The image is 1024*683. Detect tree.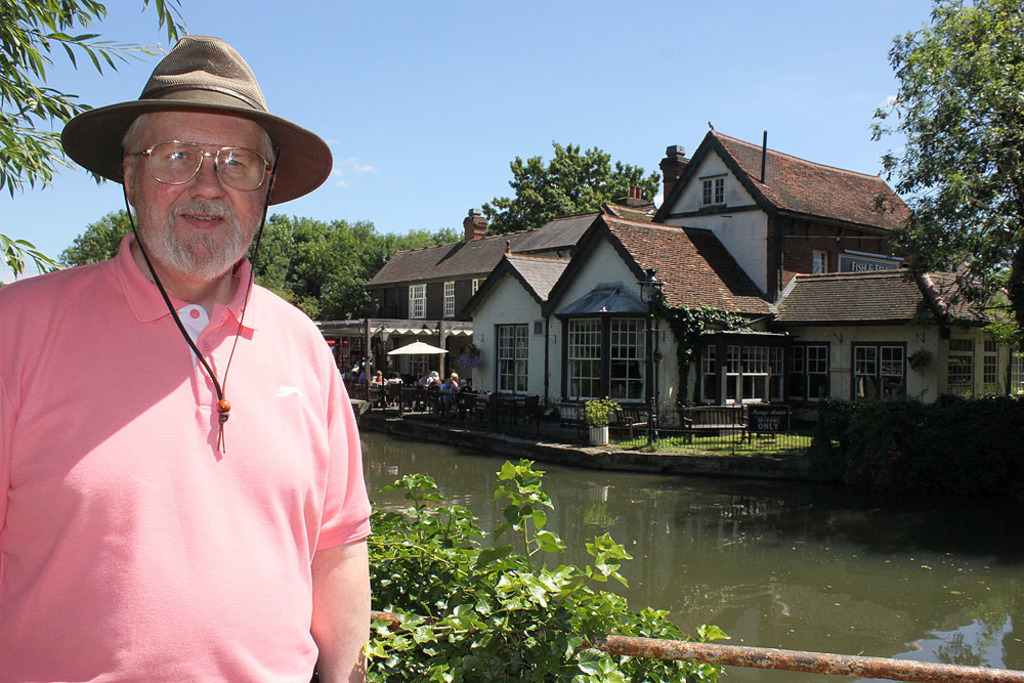
Detection: [880,2,1013,329].
